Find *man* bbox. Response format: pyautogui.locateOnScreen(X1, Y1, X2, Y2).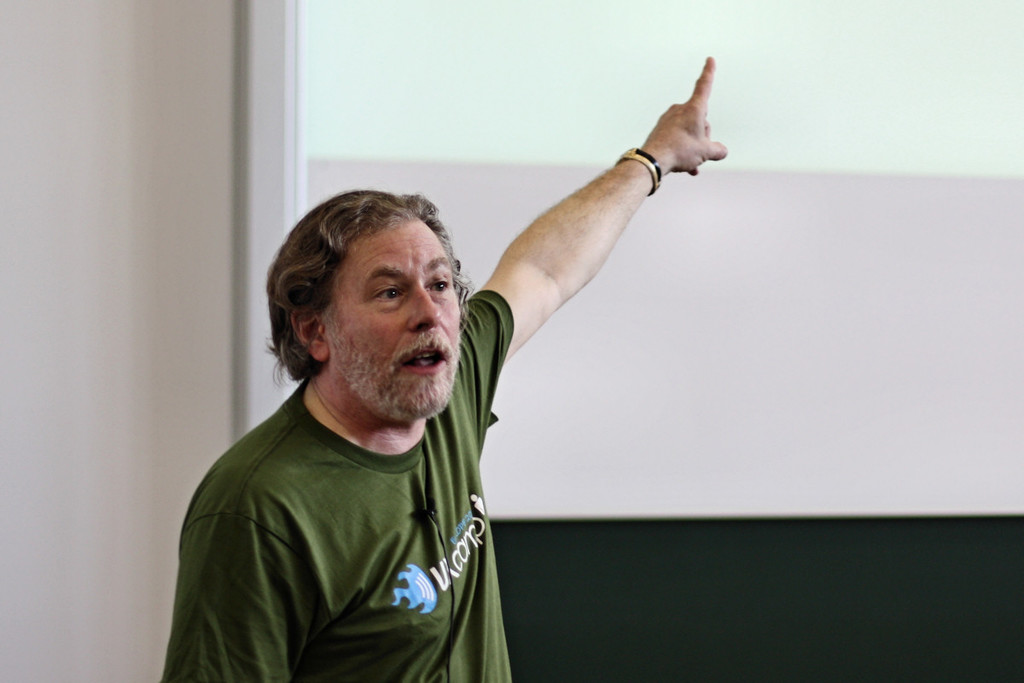
pyautogui.locateOnScreen(192, 86, 754, 623).
